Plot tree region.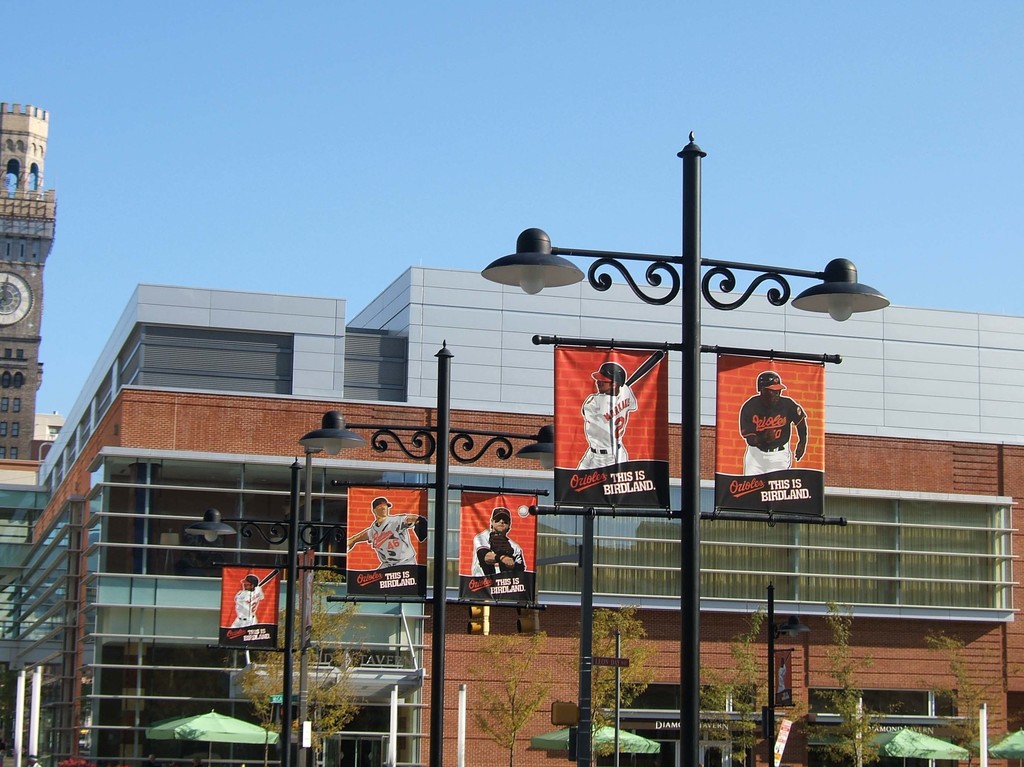
Plotted at crop(920, 627, 1018, 761).
